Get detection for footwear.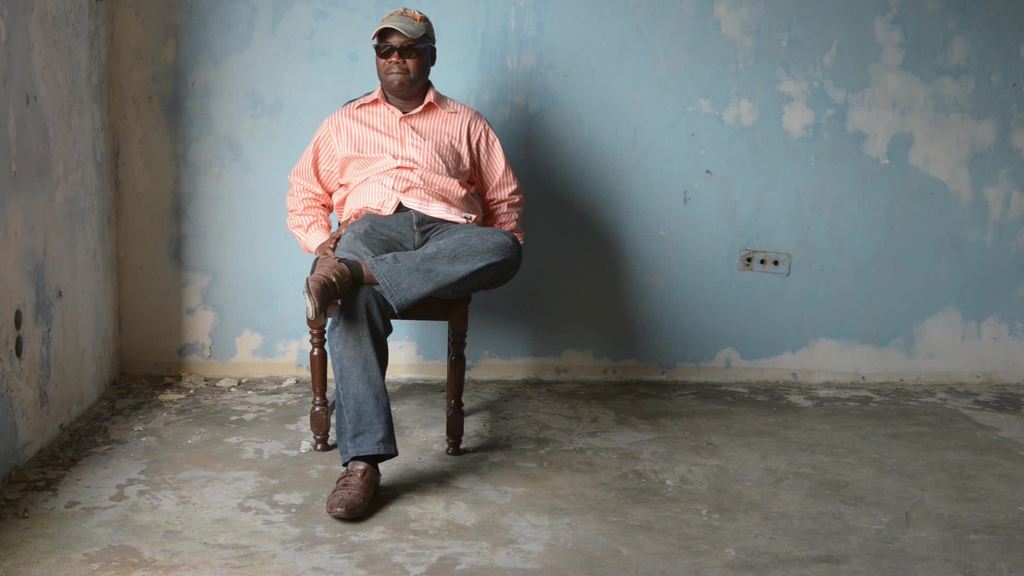
Detection: BBox(302, 250, 358, 324).
